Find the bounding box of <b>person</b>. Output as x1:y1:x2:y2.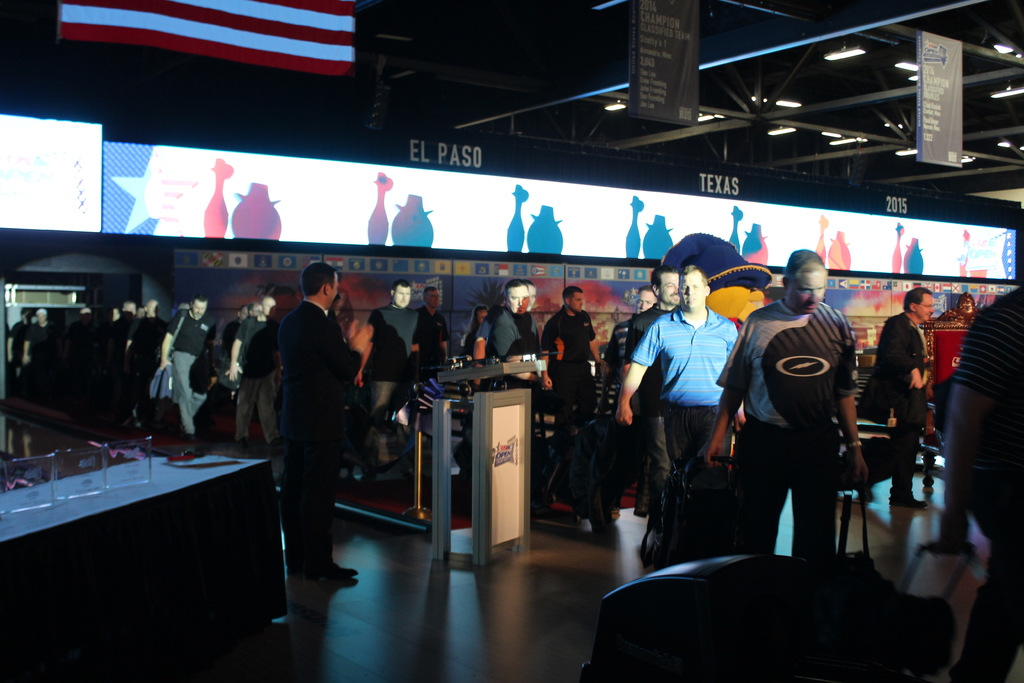
533:278:613:472.
